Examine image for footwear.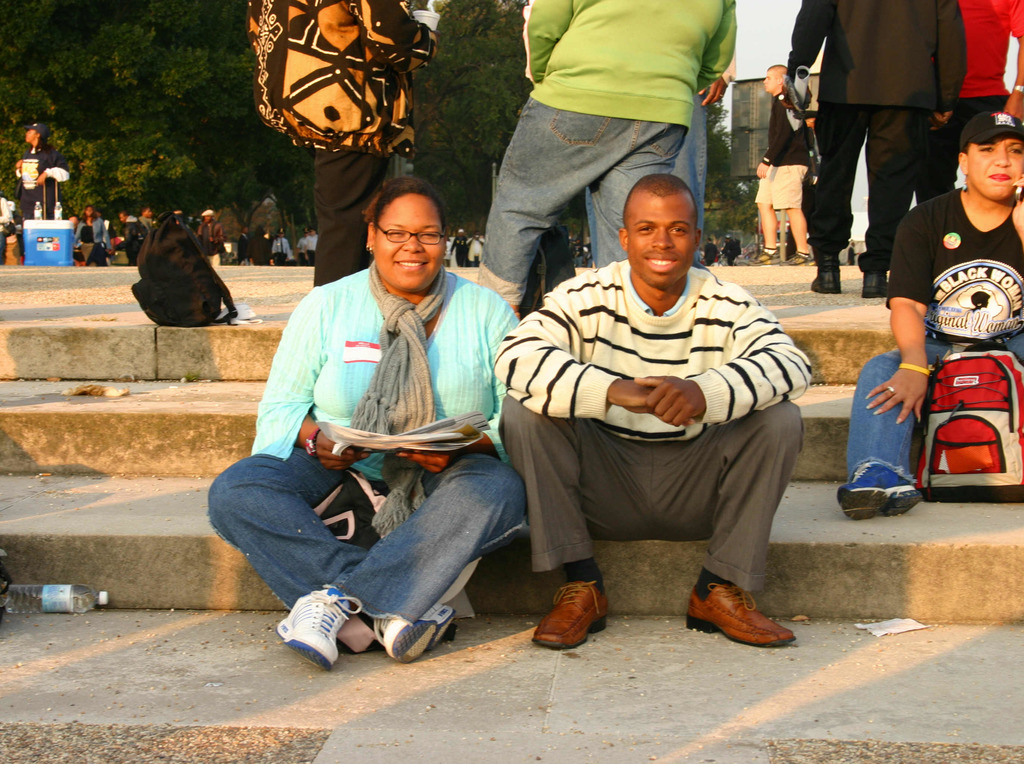
Examination result: BBox(840, 457, 916, 519).
